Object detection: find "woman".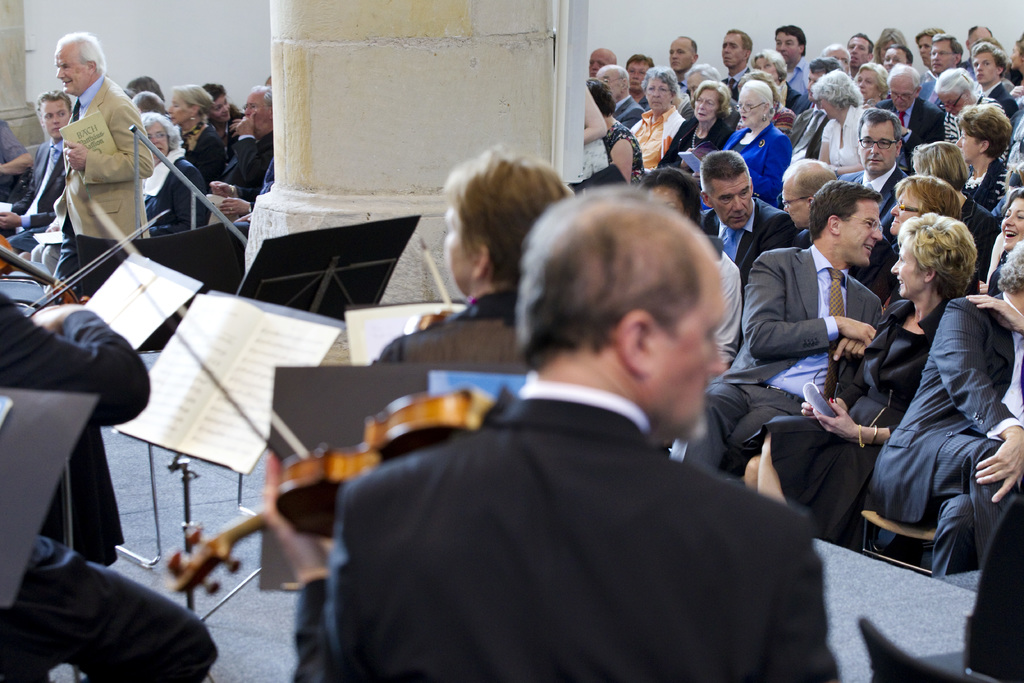
(x1=907, y1=143, x2=1000, y2=277).
